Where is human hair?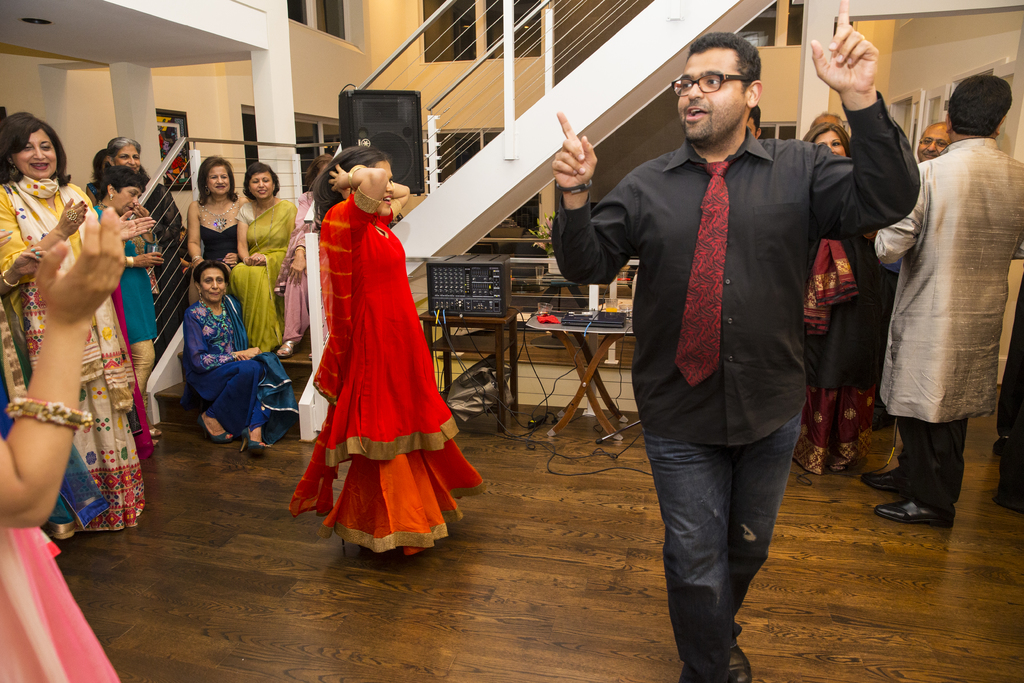
BBox(91, 148, 113, 190).
